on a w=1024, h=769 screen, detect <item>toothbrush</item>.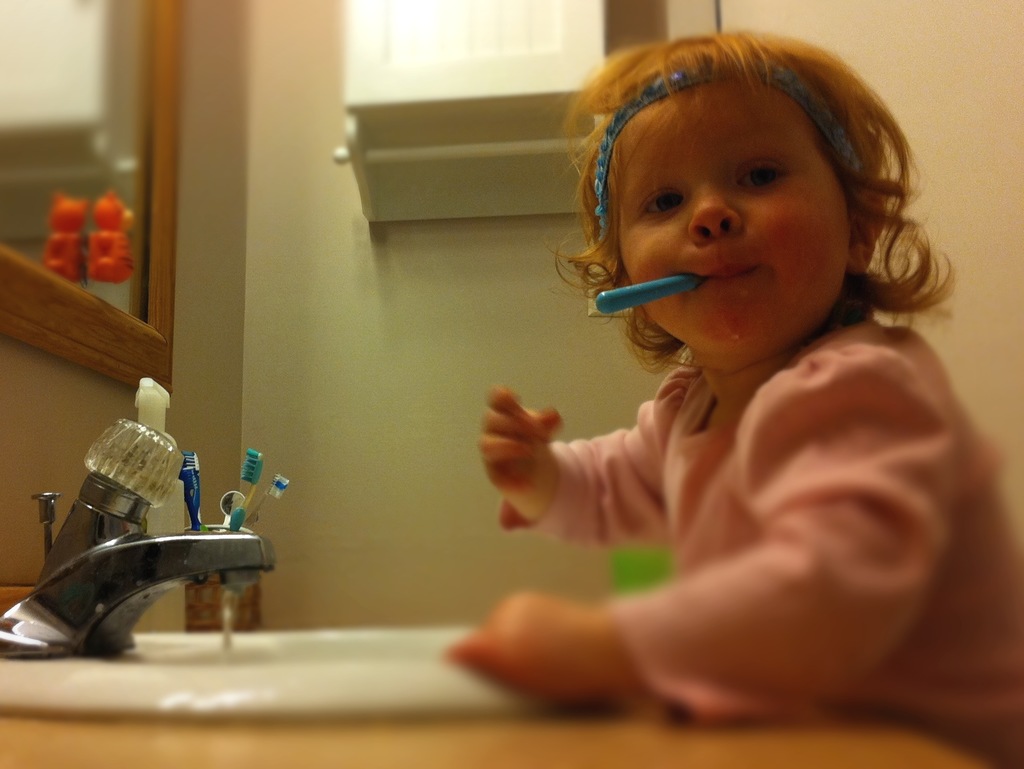
box=[229, 451, 266, 526].
